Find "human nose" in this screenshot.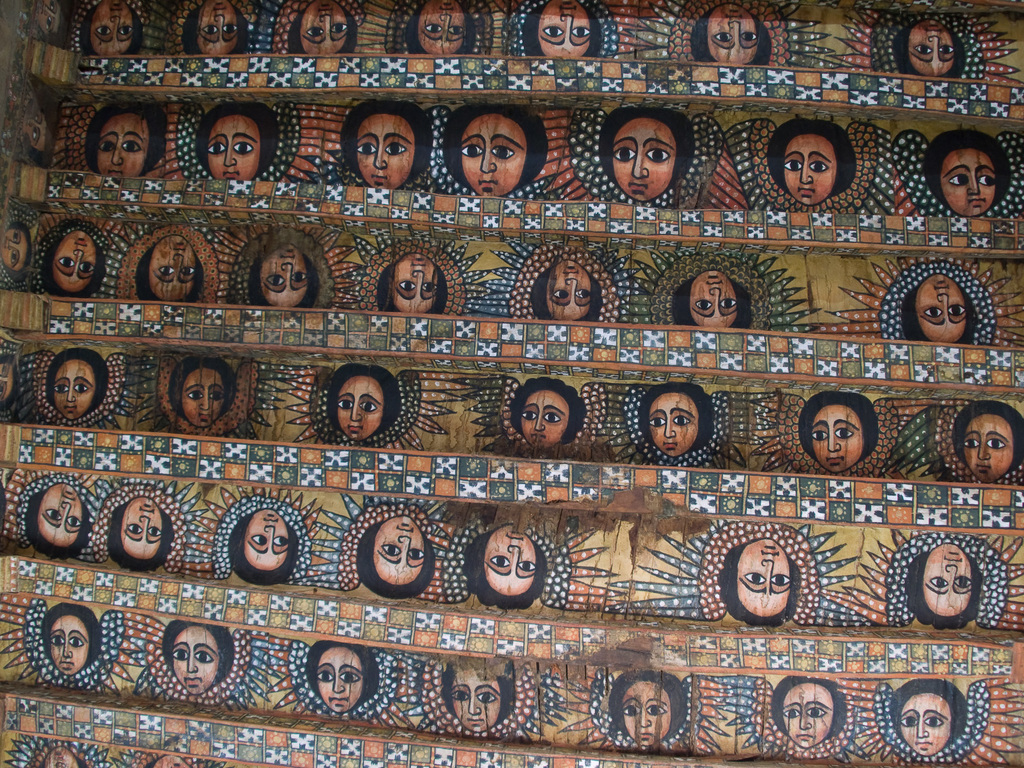
The bounding box for "human nose" is 317 15 330 34.
